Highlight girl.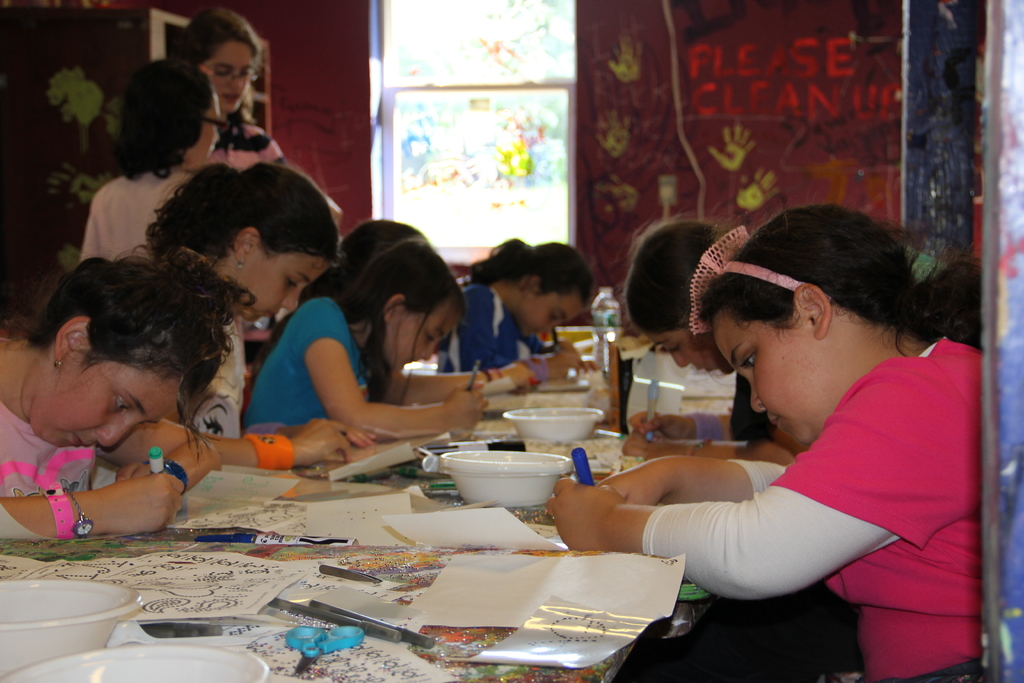
Highlighted region: [left=246, top=240, right=495, bottom=438].
